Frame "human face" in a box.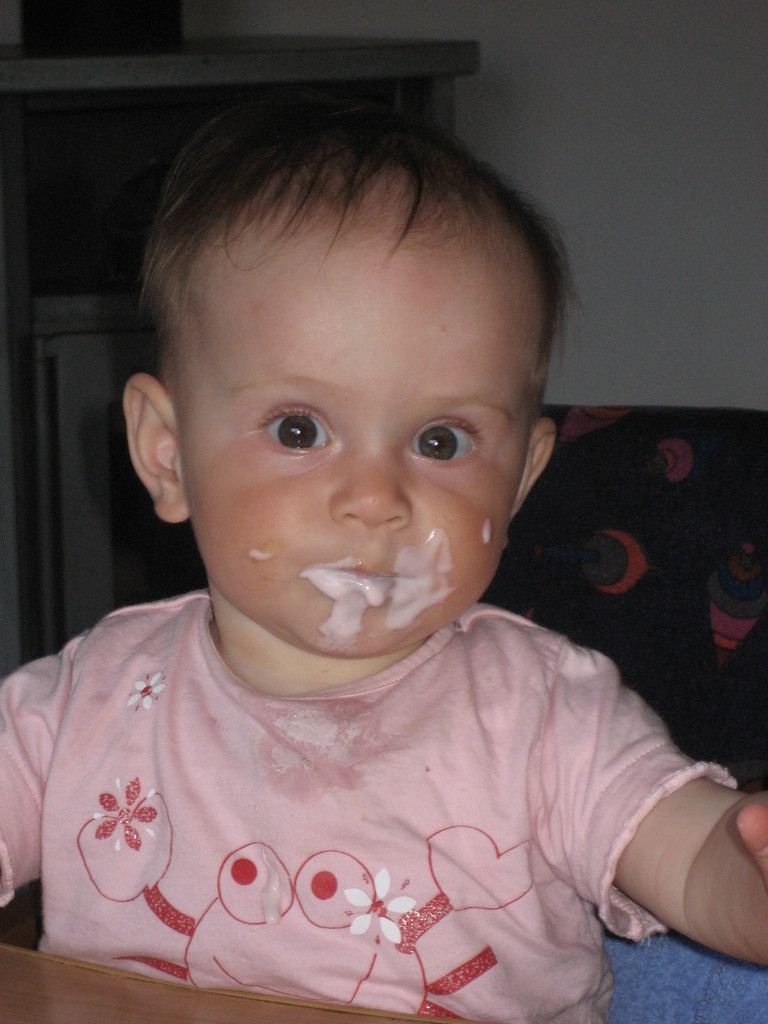
[x1=173, y1=189, x2=534, y2=657].
